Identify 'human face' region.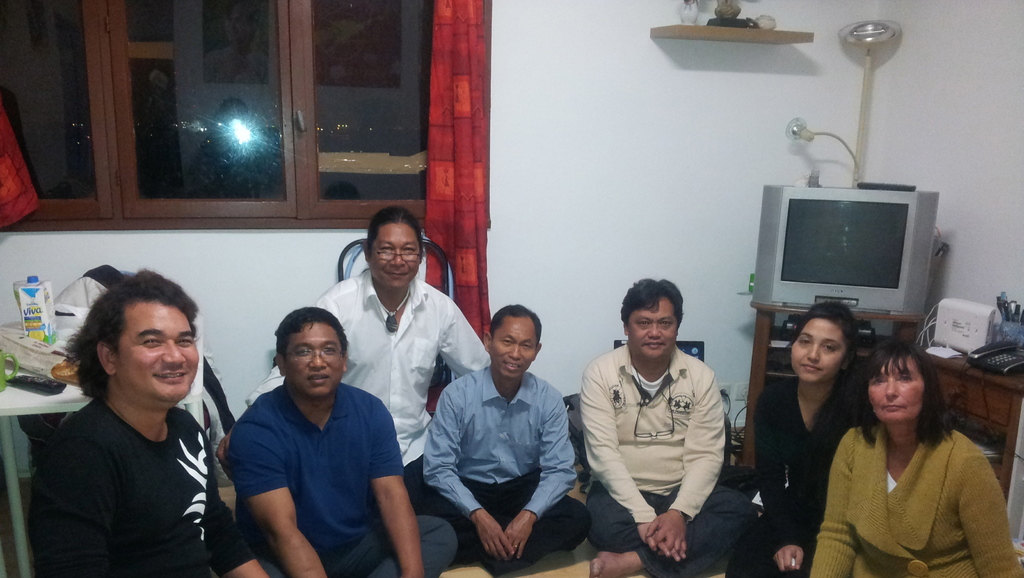
Region: bbox(495, 317, 539, 381).
